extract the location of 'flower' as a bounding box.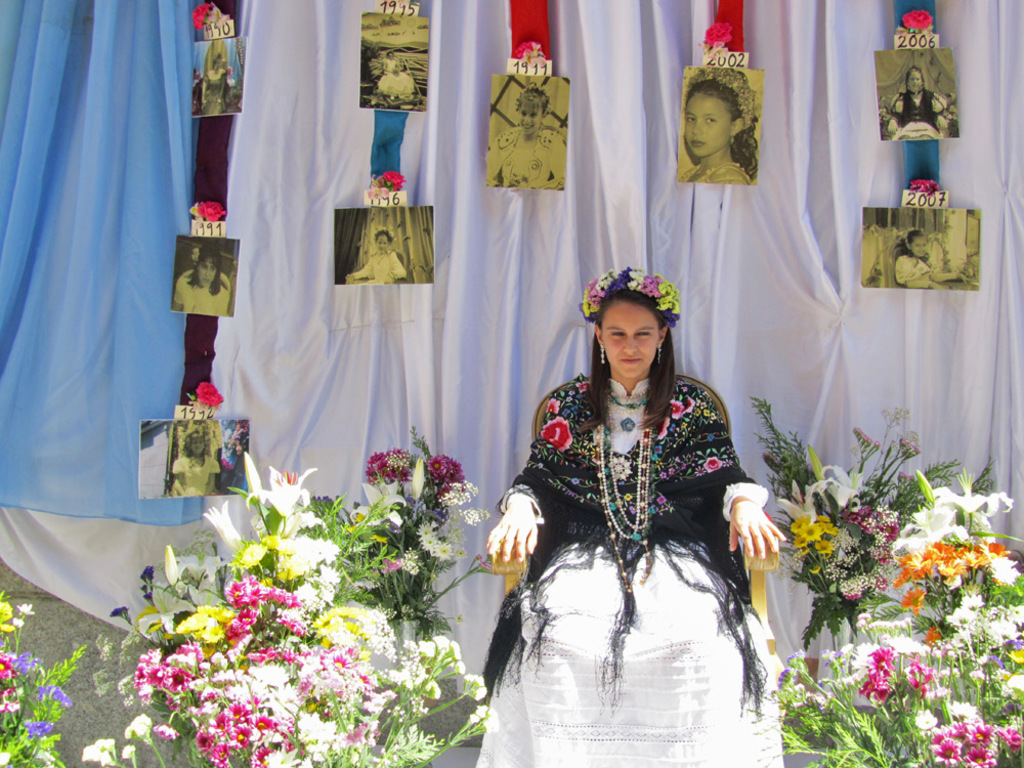
{"x1": 194, "y1": 4, "x2": 209, "y2": 30}.
